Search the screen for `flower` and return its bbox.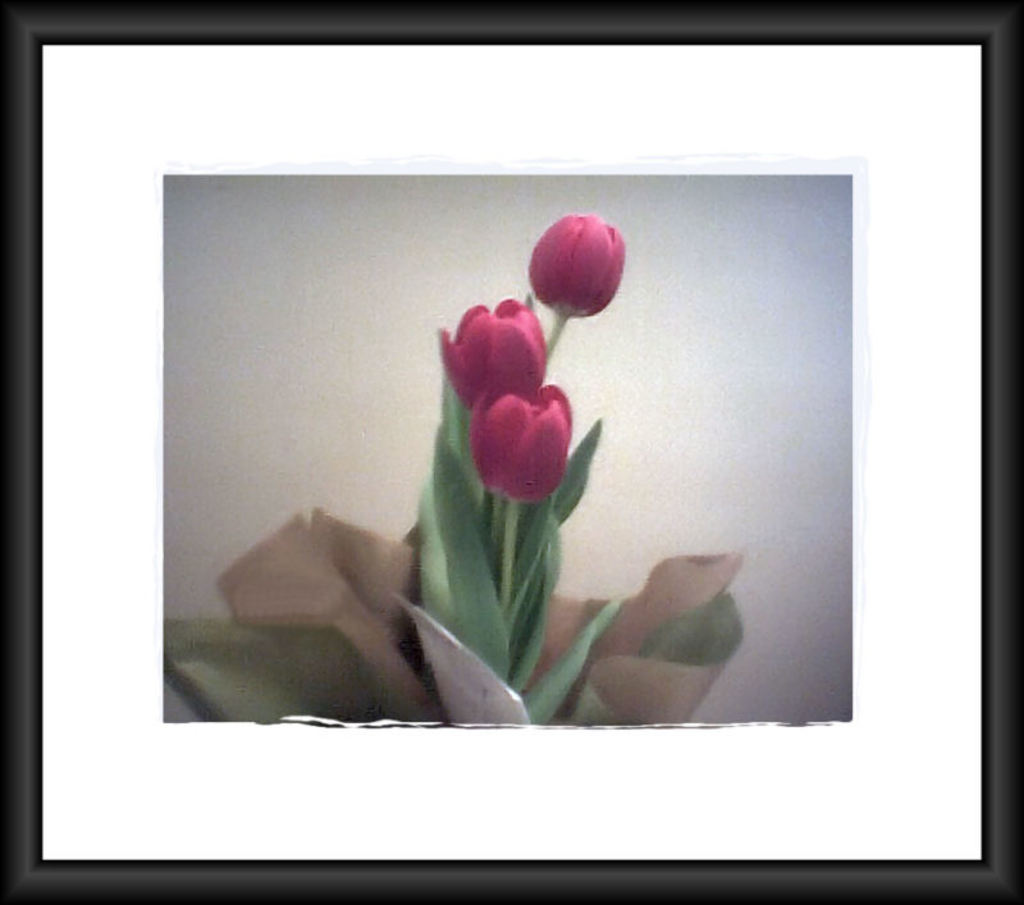
Found: box=[530, 202, 641, 319].
